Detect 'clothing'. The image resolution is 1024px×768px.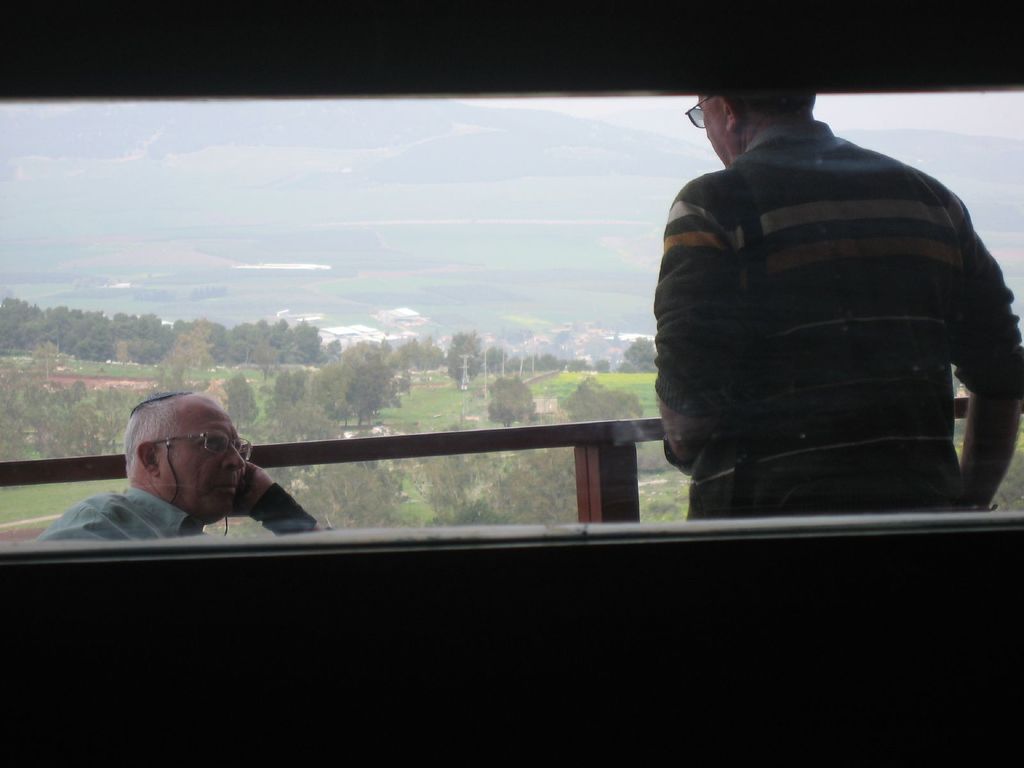
(x1=39, y1=490, x2=212, y2=540).
